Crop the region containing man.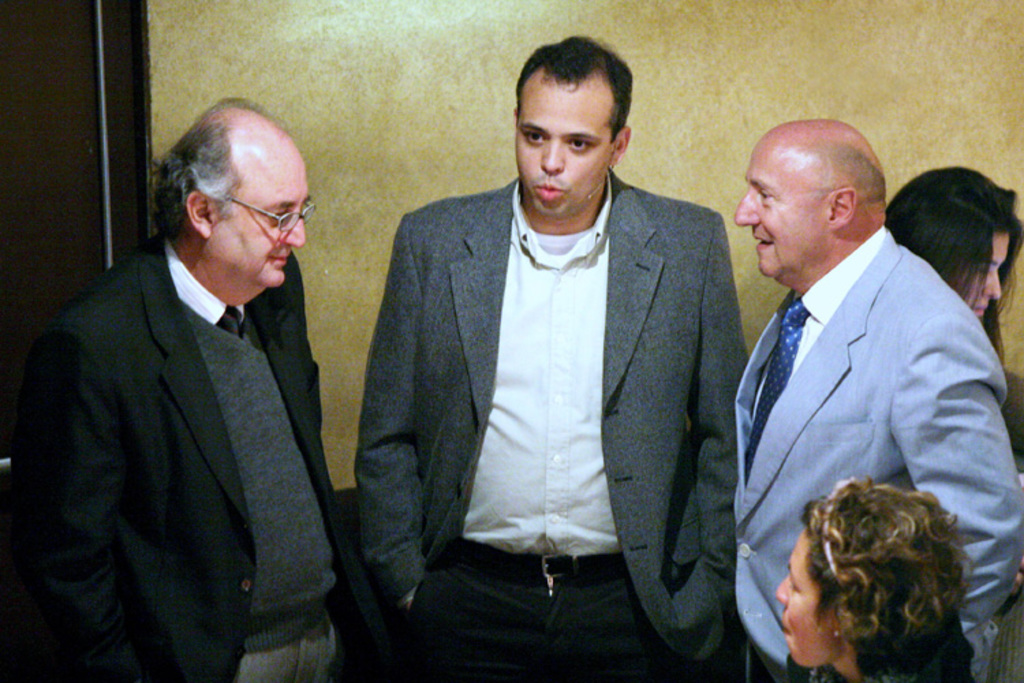
Crop region: (706,138,1009,650).
